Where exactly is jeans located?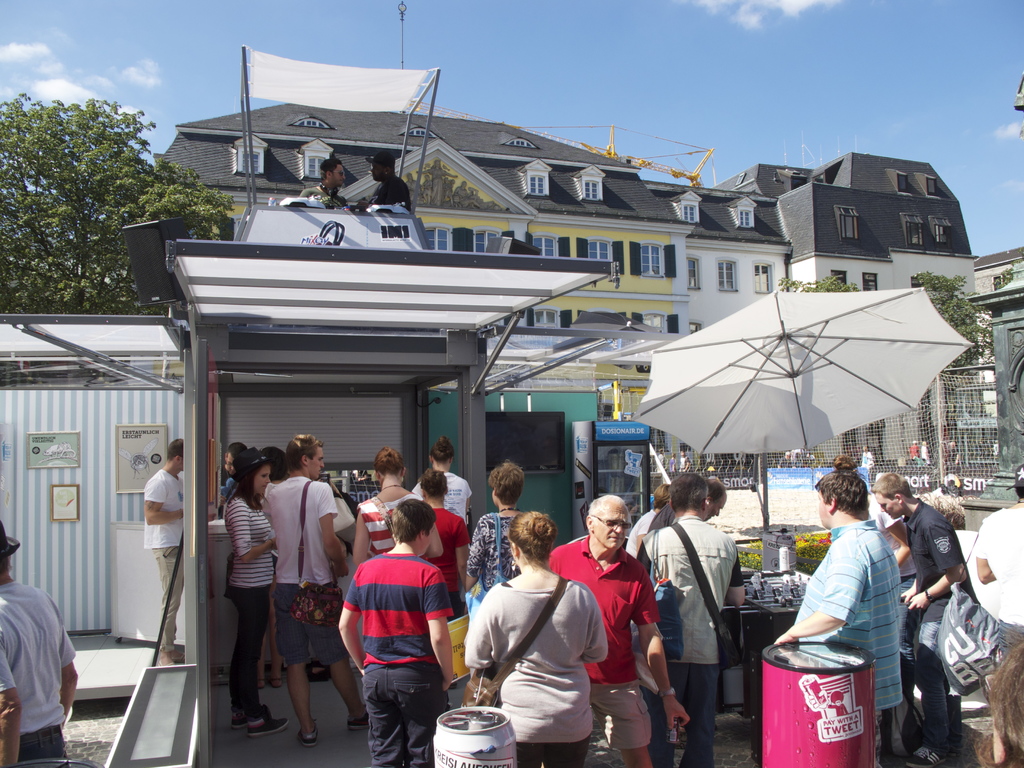
Its bounding box is 271:584:343:666.
